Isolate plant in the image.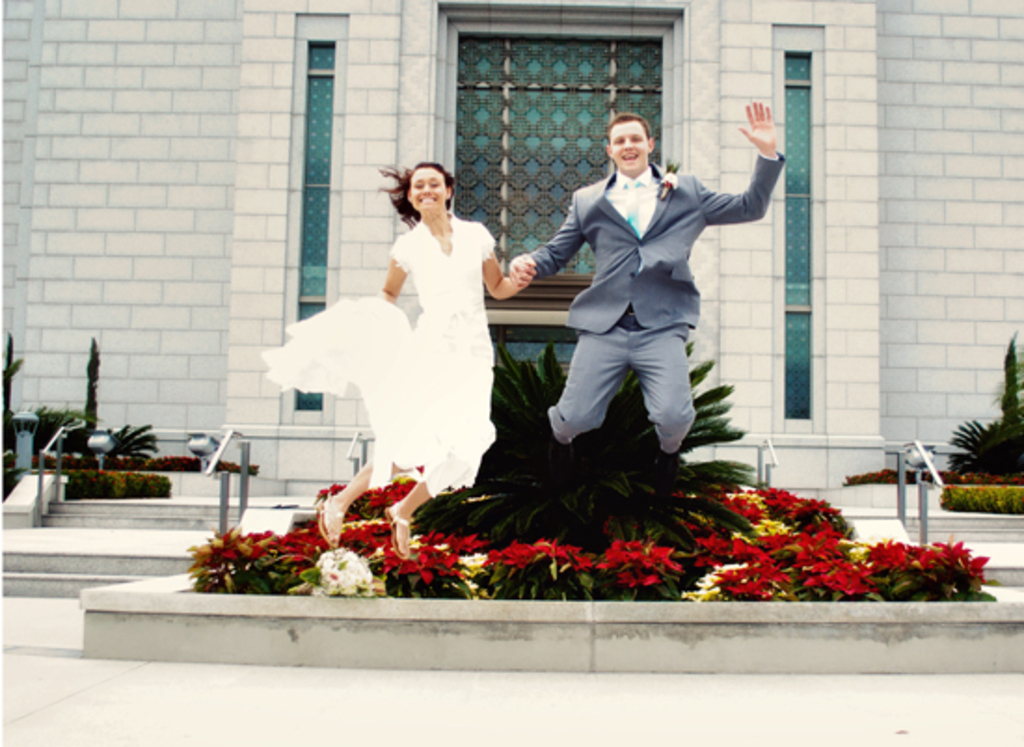
Isolated region: pyautogui.locateOnScreen(601, 533, 685, 602).
